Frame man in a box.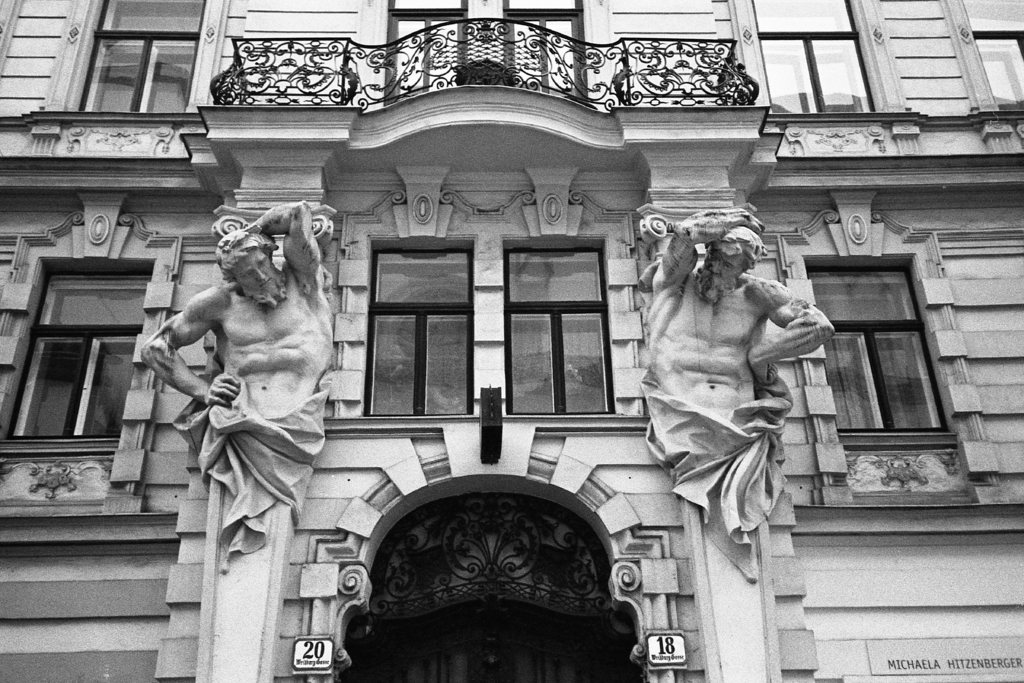
x1=646 y1=209 x2=829 y2=443.
